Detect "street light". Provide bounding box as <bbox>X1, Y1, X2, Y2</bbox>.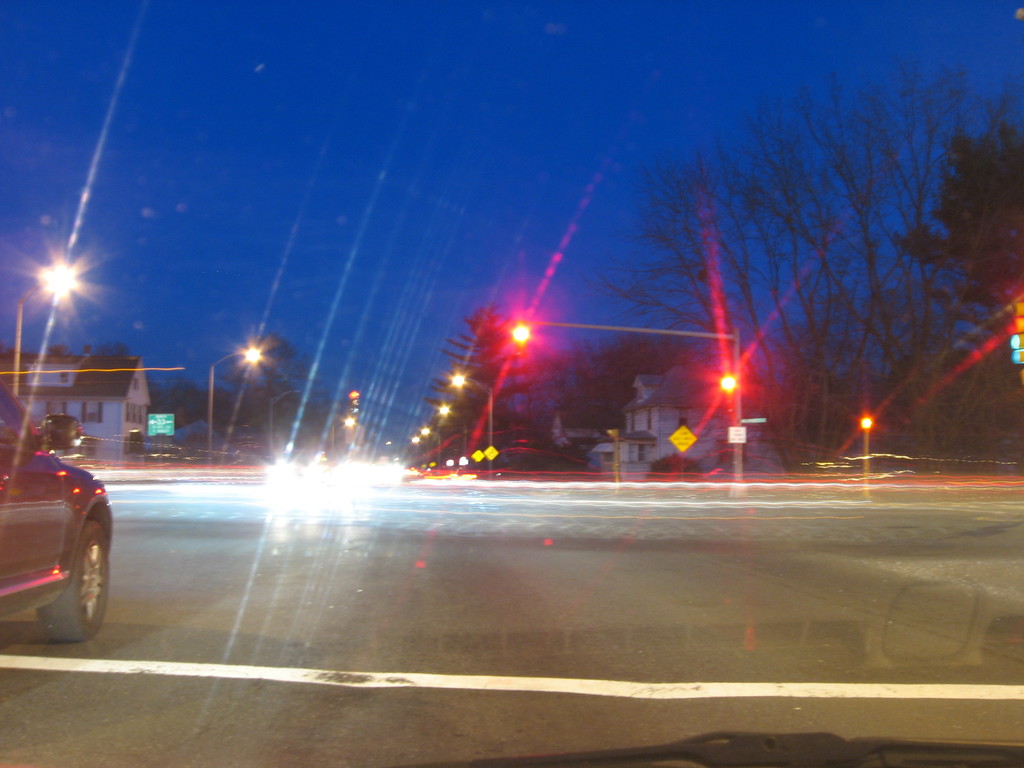
<bbox>205, 342, 264, 451</bbox>.
